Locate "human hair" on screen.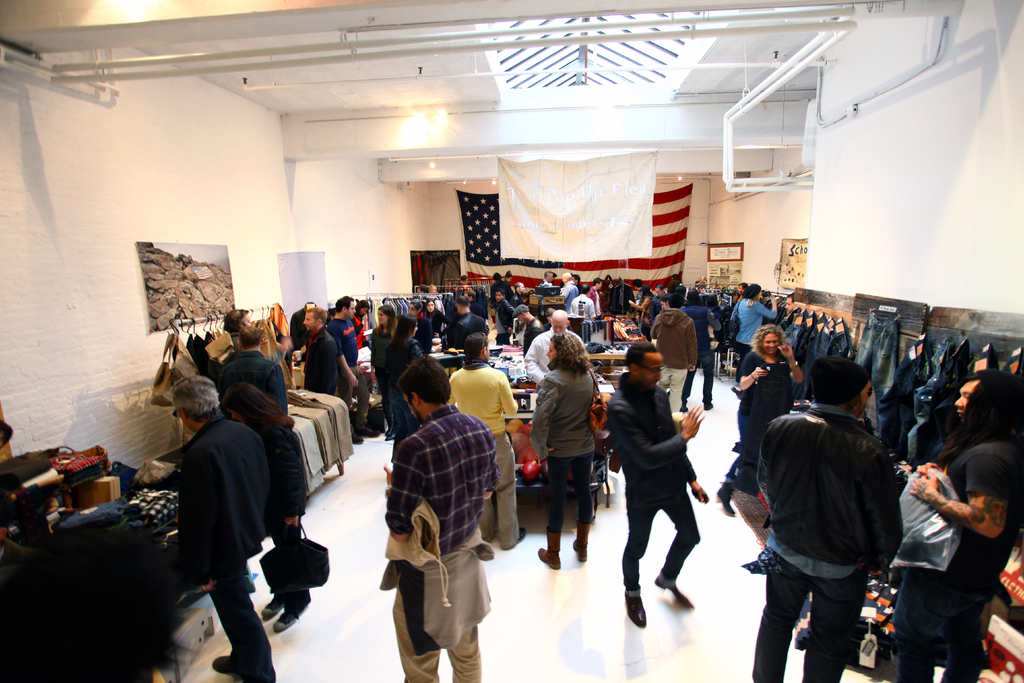
On screen at detection(967, 370, 979, 384).
